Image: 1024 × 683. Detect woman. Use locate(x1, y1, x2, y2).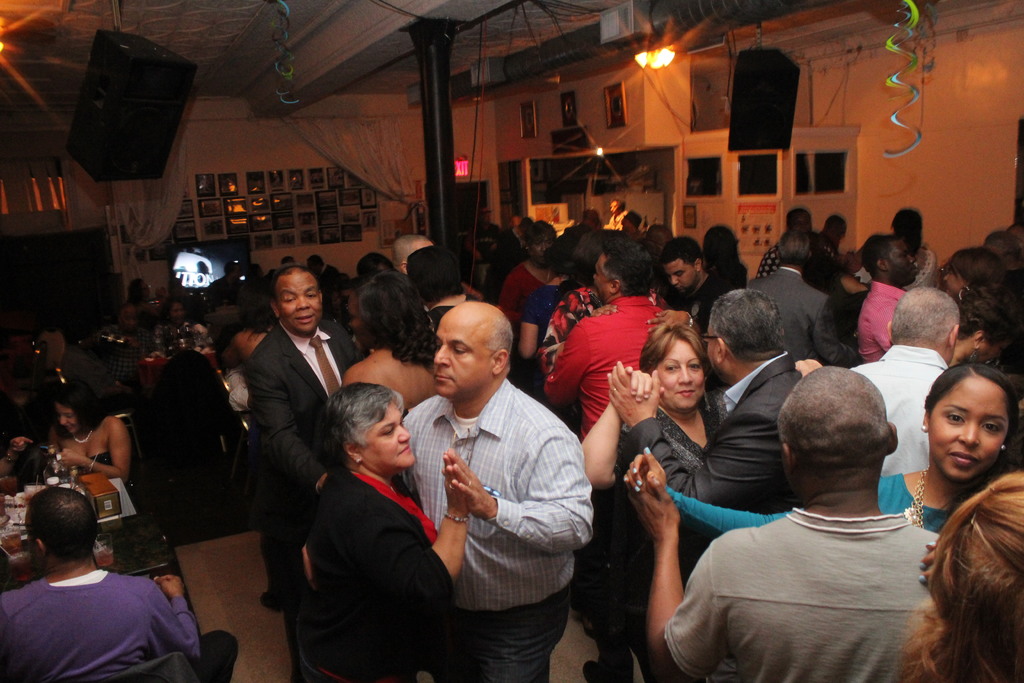
locate(399, 238, 486, 338).
